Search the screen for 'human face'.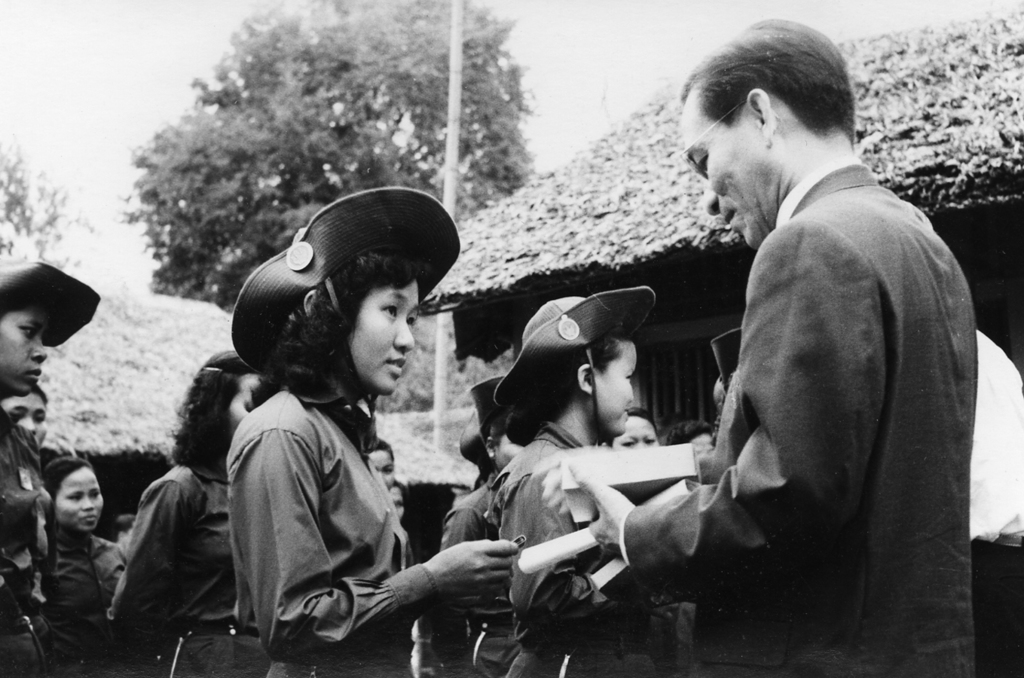
Found at [236,380,261,436].
